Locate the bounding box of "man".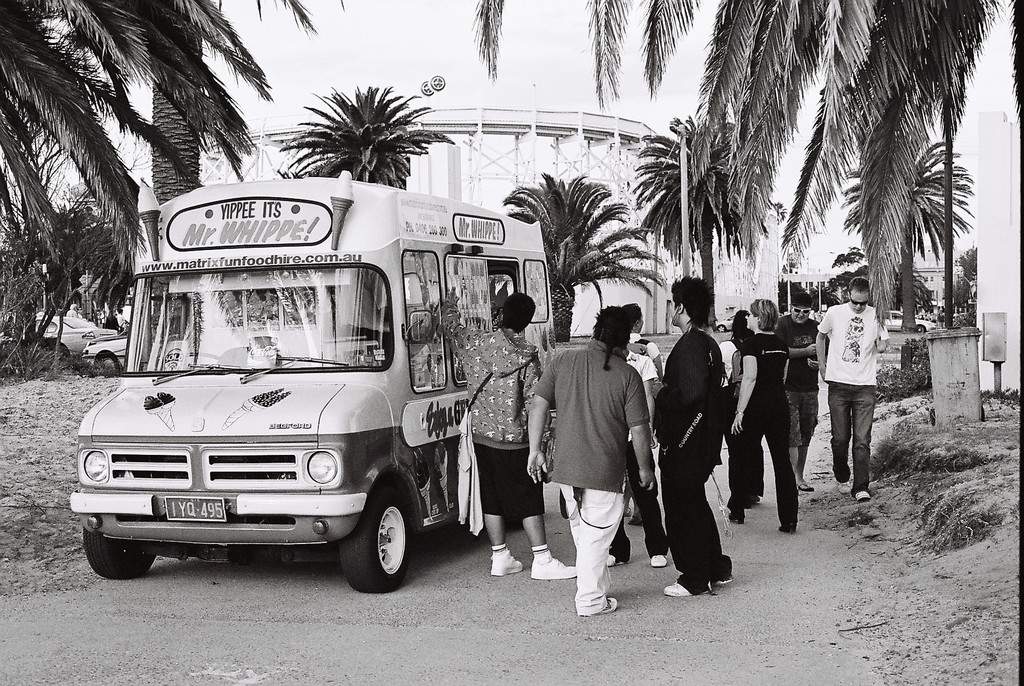
Bounding box: <bbox>465, 284, 583, 591</bbox>.
